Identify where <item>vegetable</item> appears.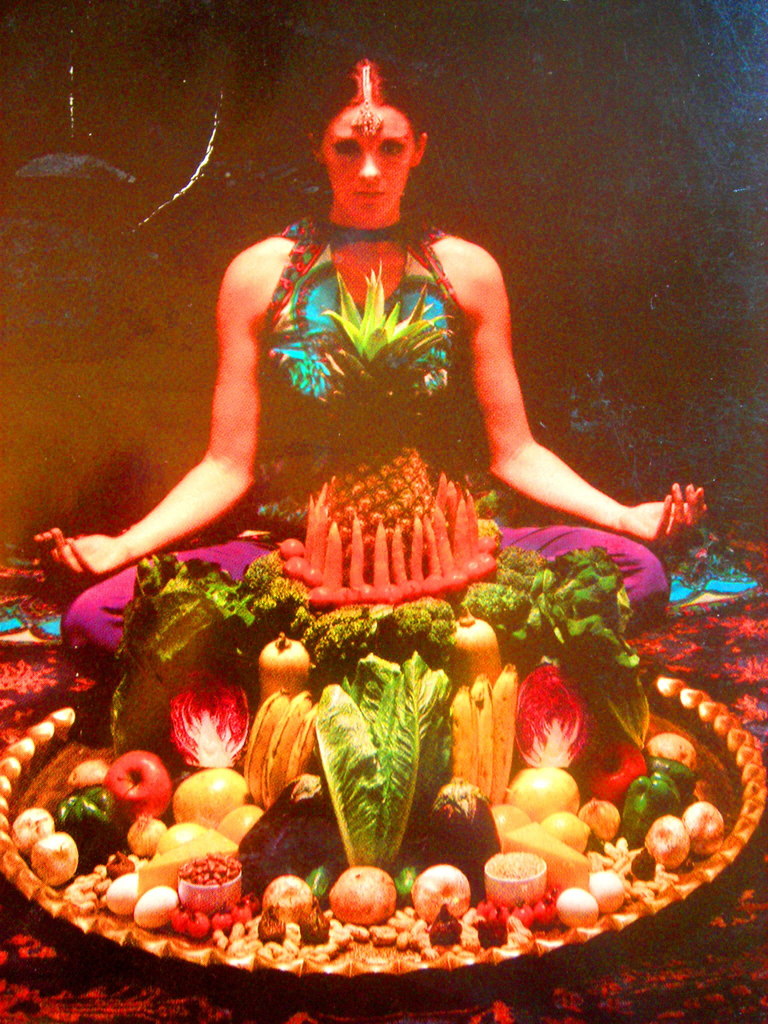
Appears at left=59, top=787, right=127, bottom=876.
